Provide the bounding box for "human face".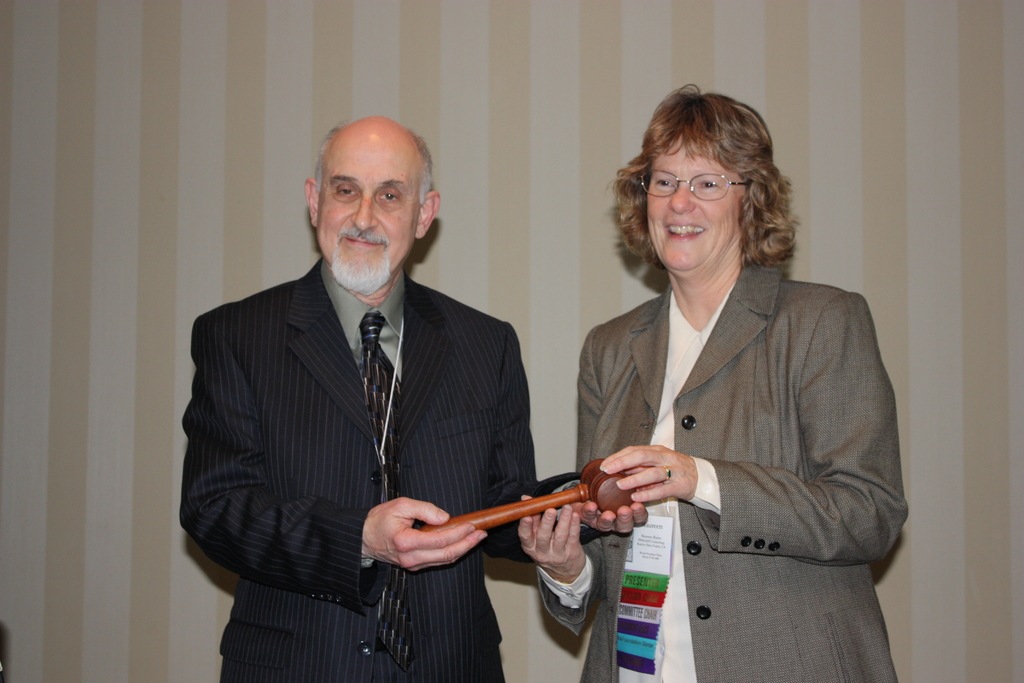
bbox=(650, 140, 738, 268).
